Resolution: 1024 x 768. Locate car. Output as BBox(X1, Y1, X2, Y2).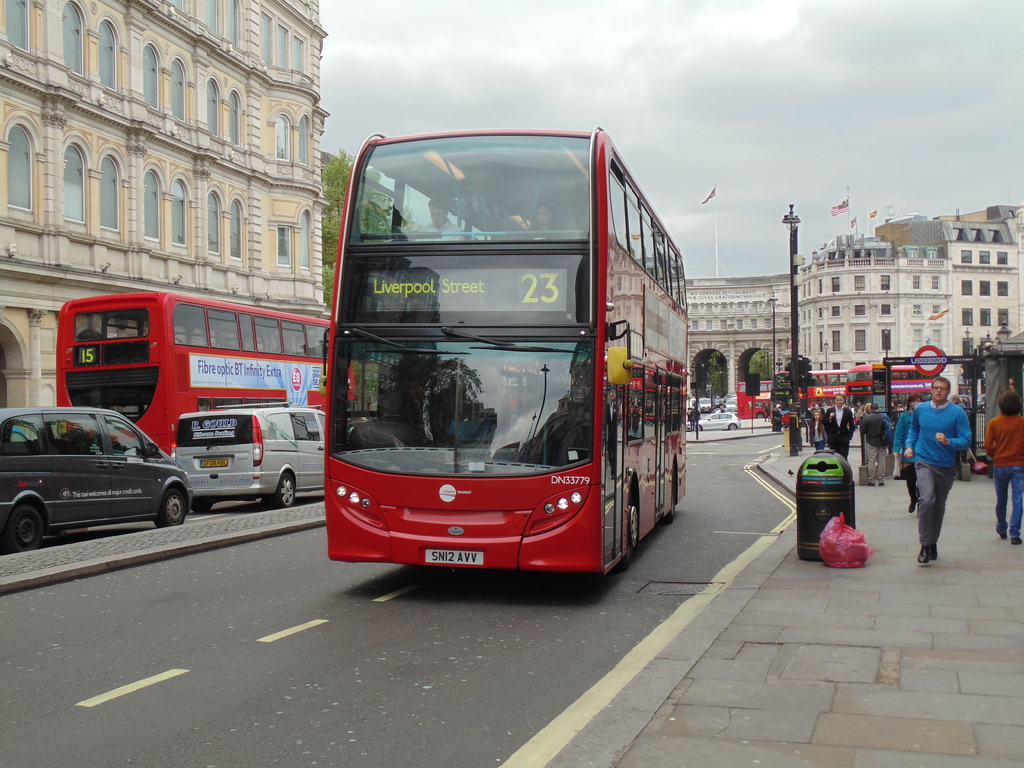
BBox(695, 410, 740, 430).
